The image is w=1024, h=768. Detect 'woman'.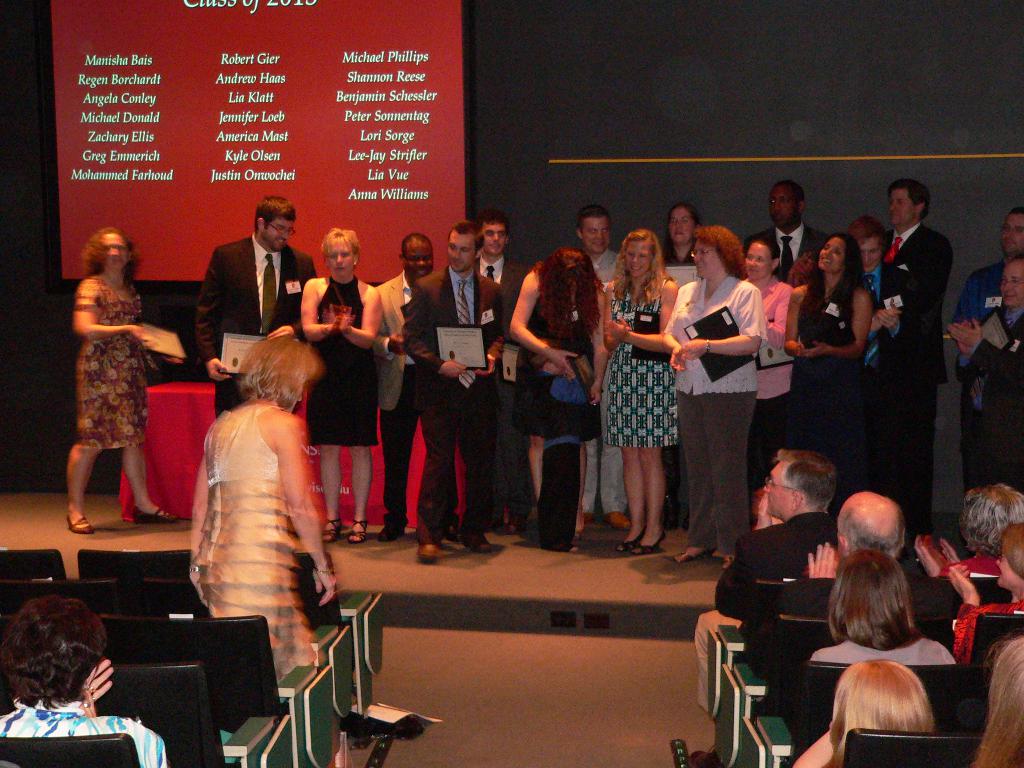
Detection: x1=791 y1=659 x2=932 y2=767.
